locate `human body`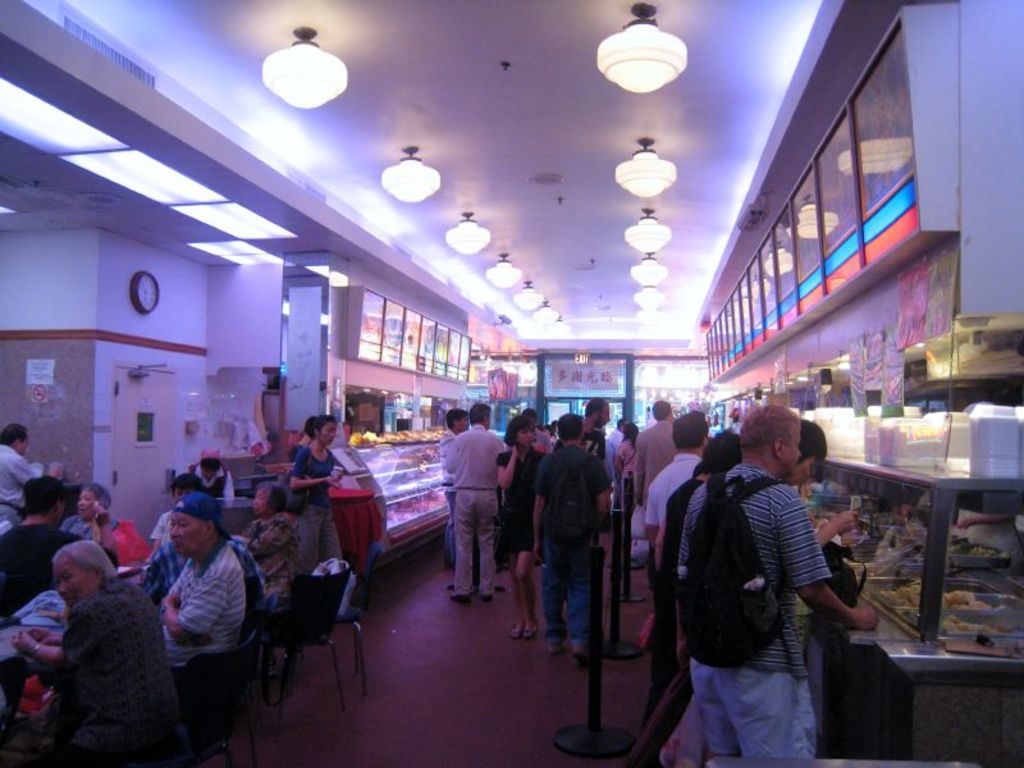
{"left": 439, "top": 403, "right": 506, "bottom": 602}
